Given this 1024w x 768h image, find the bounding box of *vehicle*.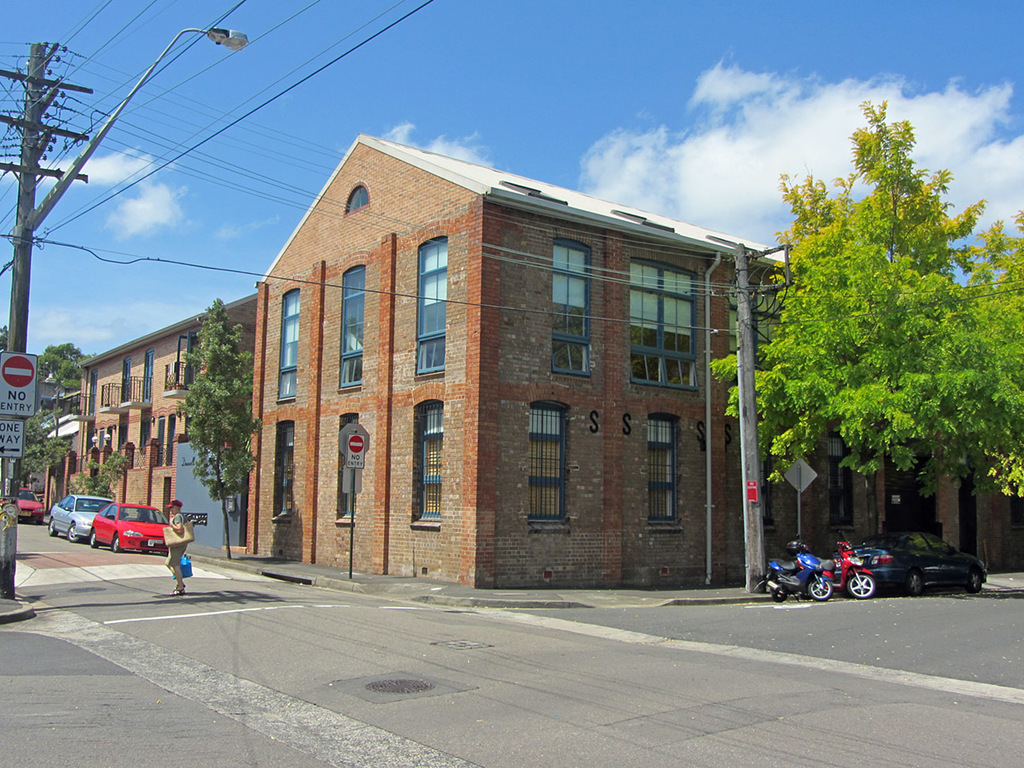
bbox=[85, 497, 170, 554].
